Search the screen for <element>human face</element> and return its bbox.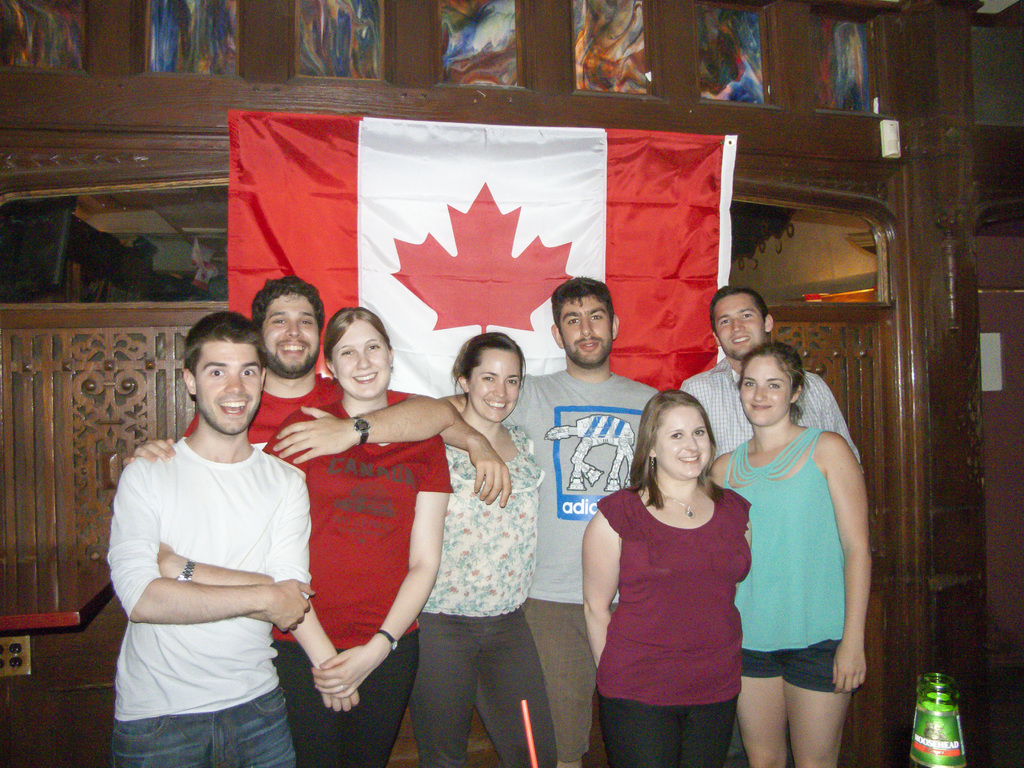
Found: bbox=[557, 296, 614, 365].
